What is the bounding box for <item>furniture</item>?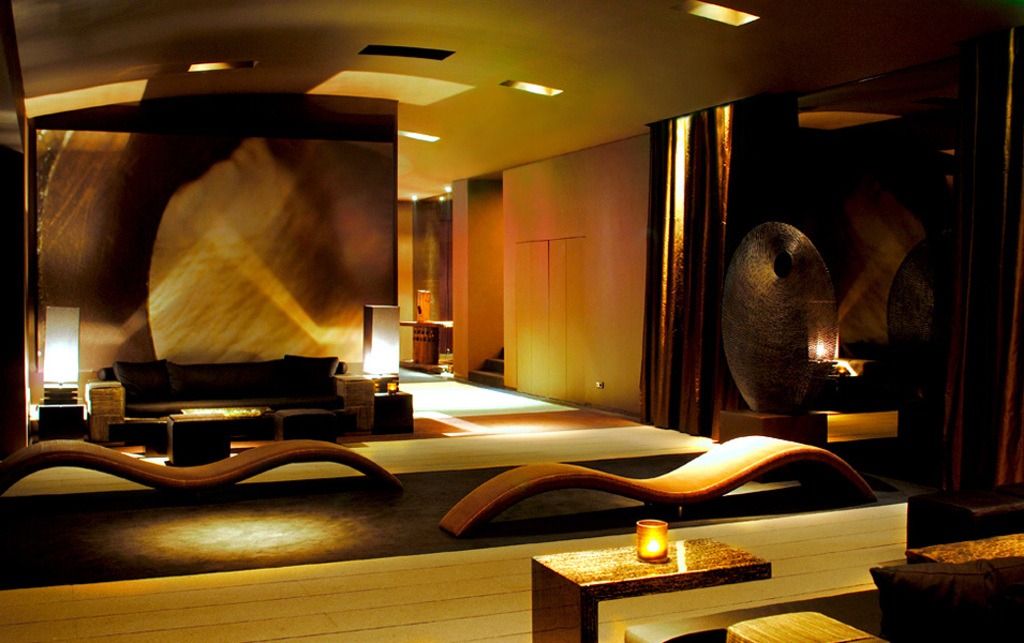
bbox=(901, 529, 1023, 562).
